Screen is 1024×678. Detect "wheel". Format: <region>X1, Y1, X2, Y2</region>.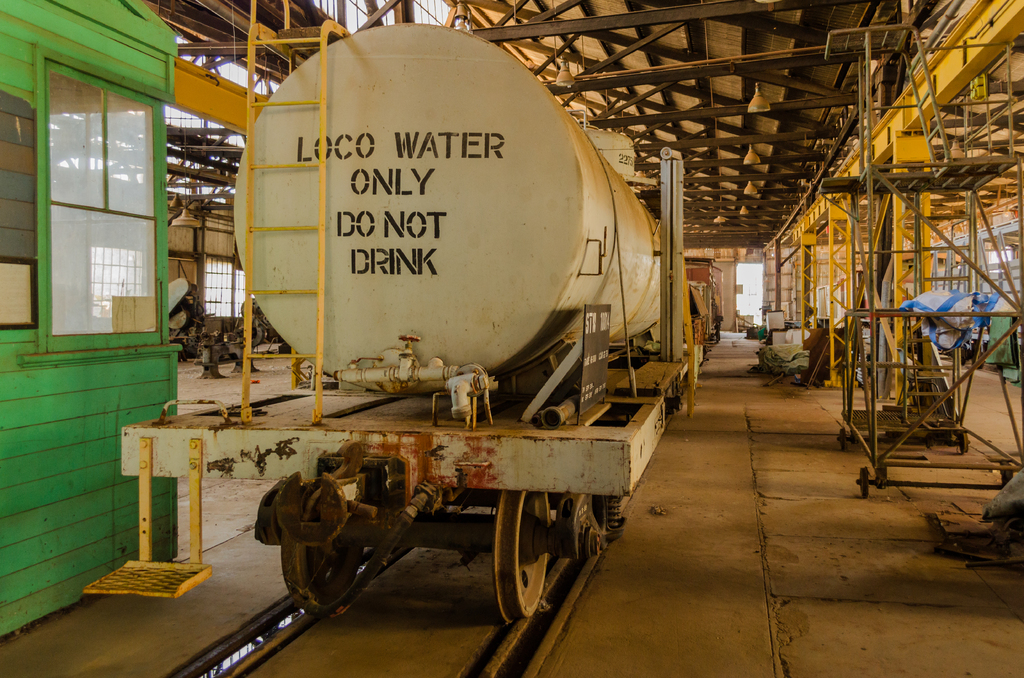
<region>856, 465, 872, 490</region>.
